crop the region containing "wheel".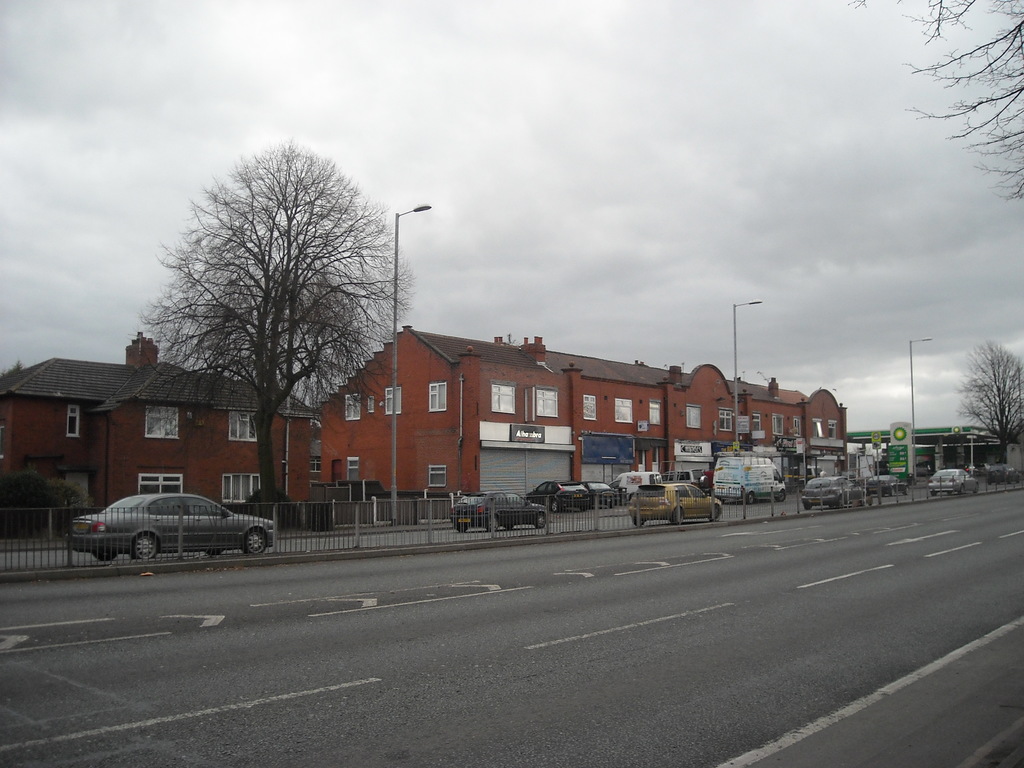
Crop region: 130/531/158/557.
